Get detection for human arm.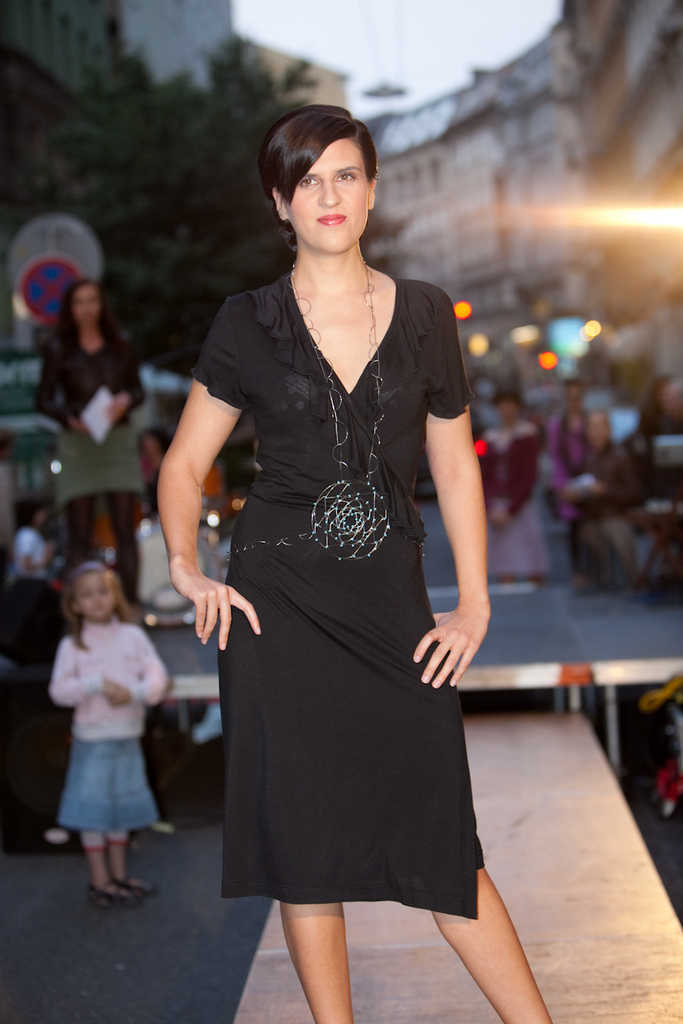
Detection: bbox(411, 290, 492, 689).
